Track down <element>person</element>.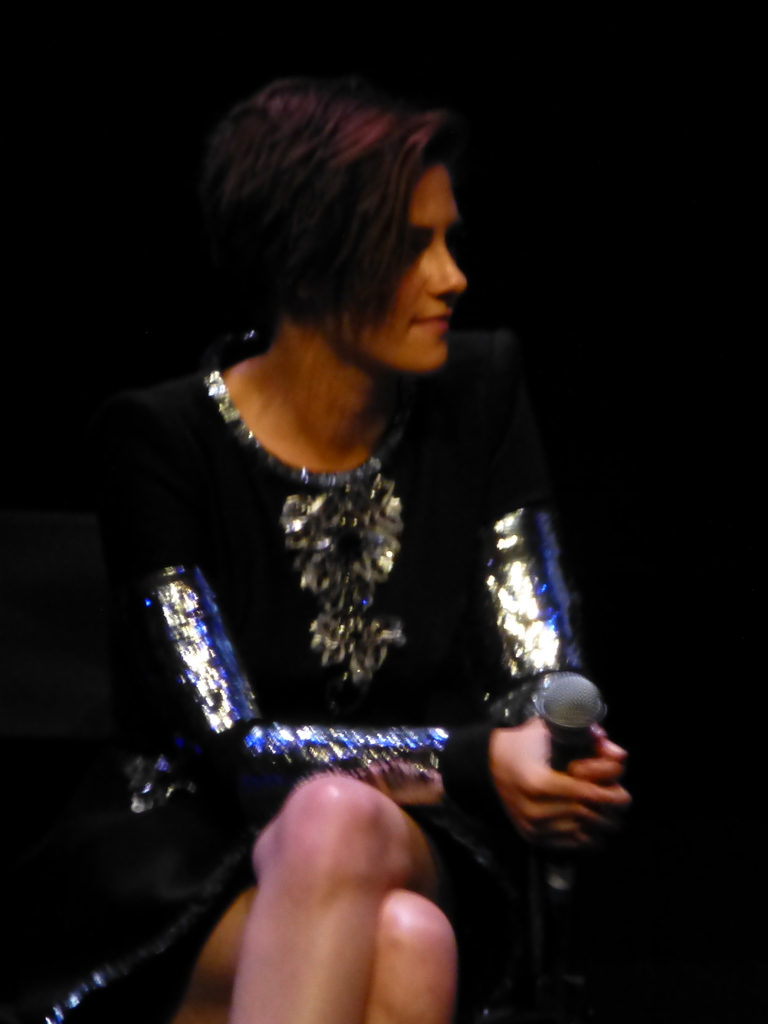
Tracked to (0, 75, 623, 1023).
